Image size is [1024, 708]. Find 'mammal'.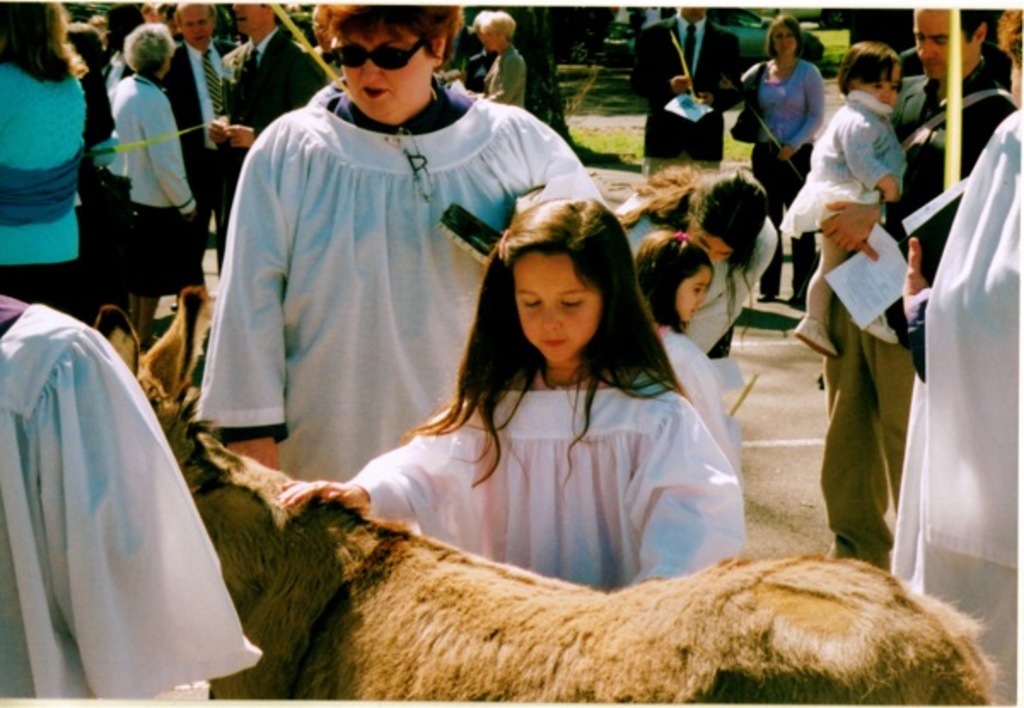
bbox=(271, 198, 754, 592).
